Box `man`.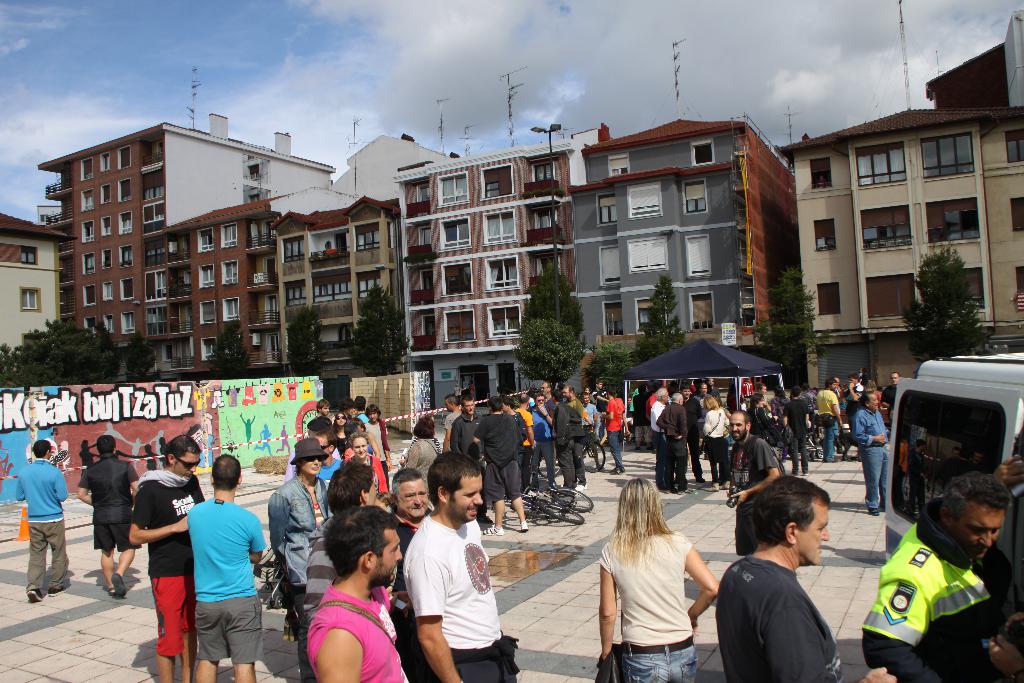
select_region(15, 438, 70, 604).
